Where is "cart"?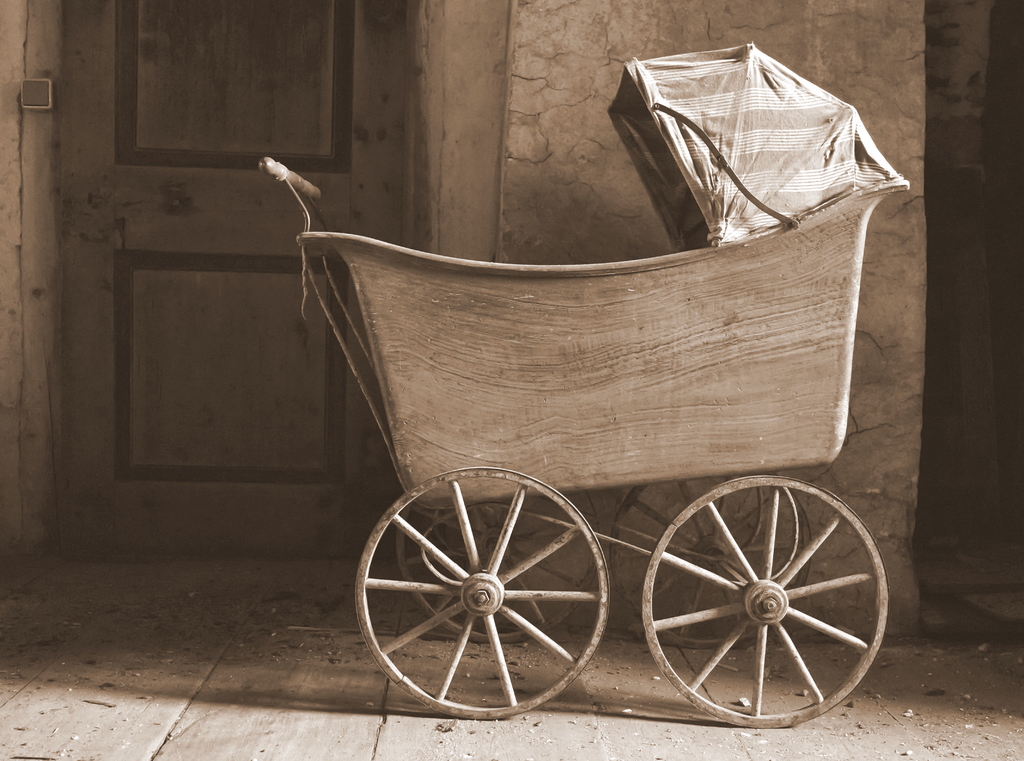
l=202, t=85, r=934, b=760.
